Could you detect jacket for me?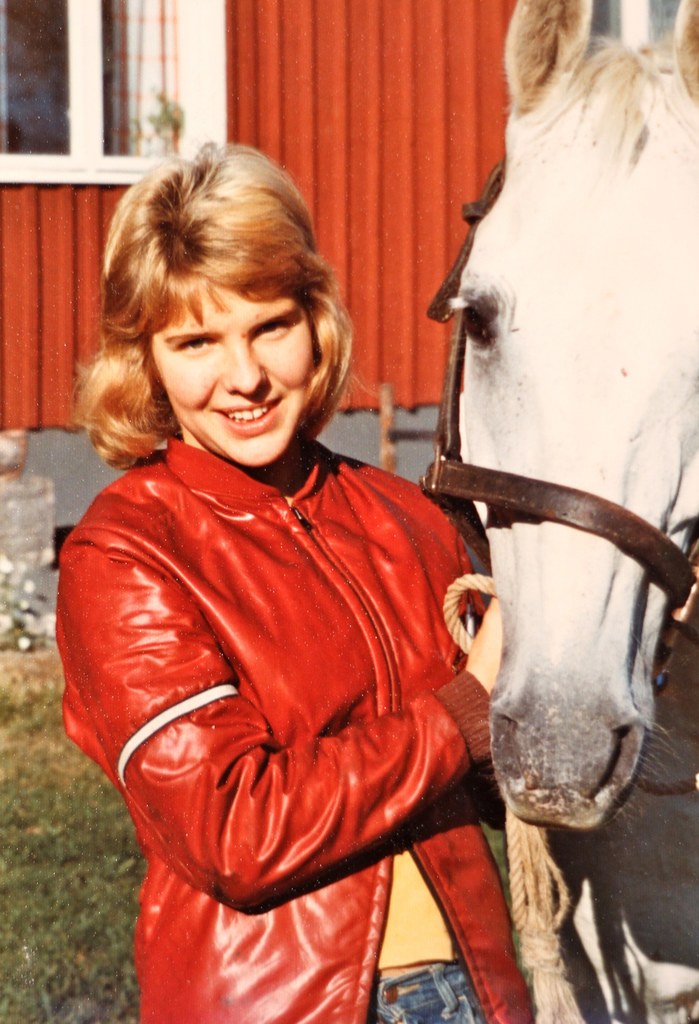
Detection result: Rect(39, 317, 499, 996).
